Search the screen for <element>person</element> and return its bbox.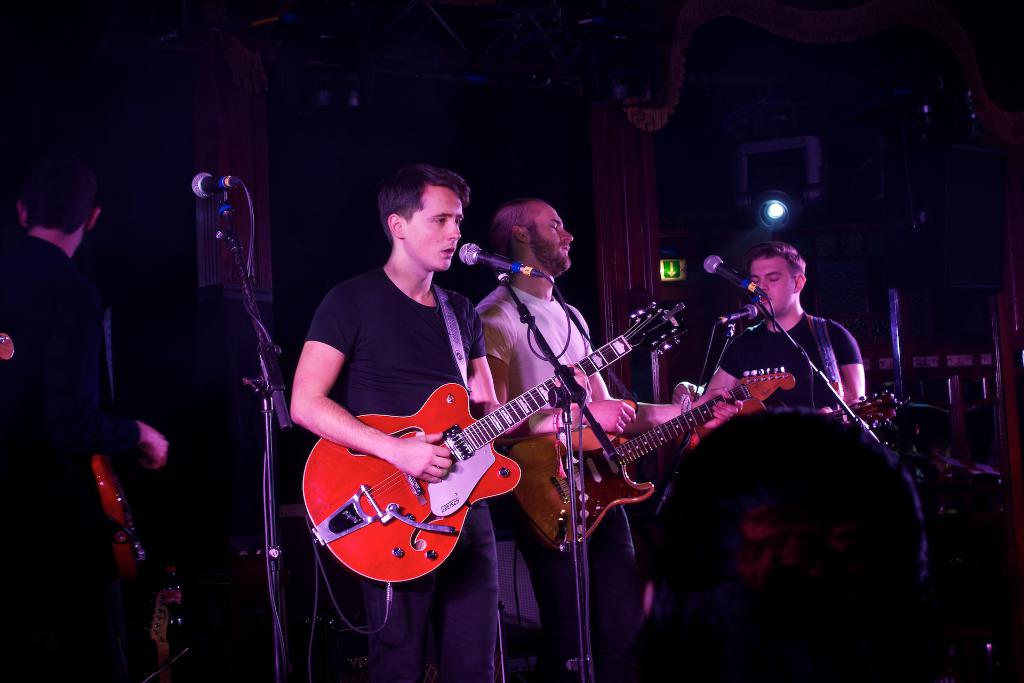
Found: box=[468, 194, 749, 682].
